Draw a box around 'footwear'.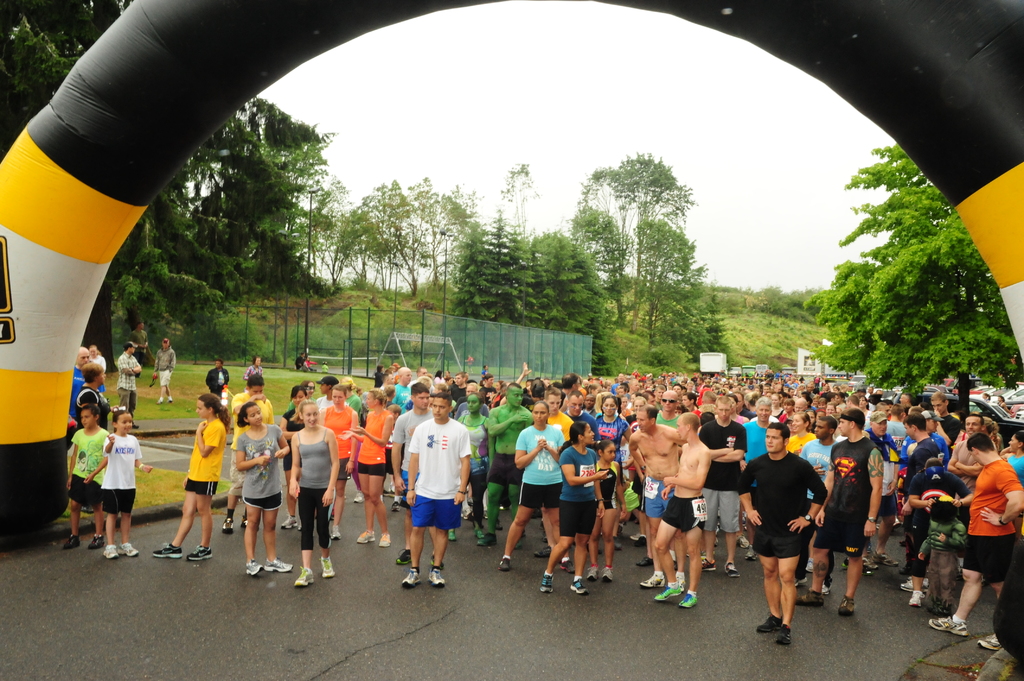
(left=723, top=562, right=738, bottom=577).
